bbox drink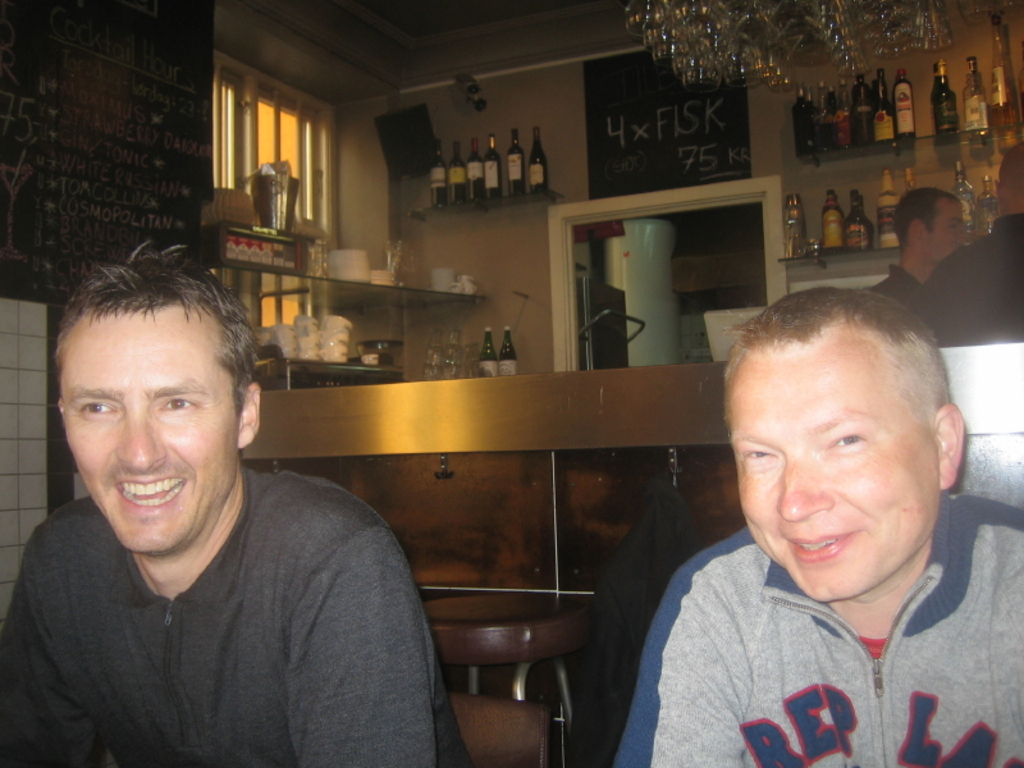
(989, 13, 1019, 127)
